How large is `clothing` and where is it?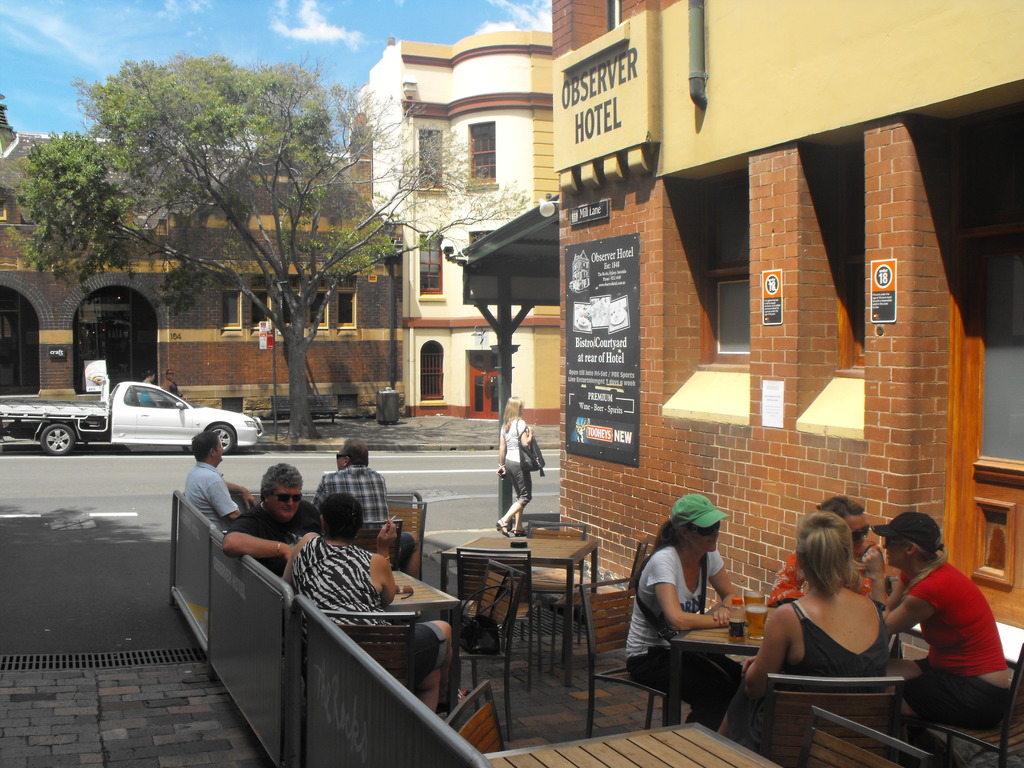
Bounding box: Rect(766, 598, 894, 693).
